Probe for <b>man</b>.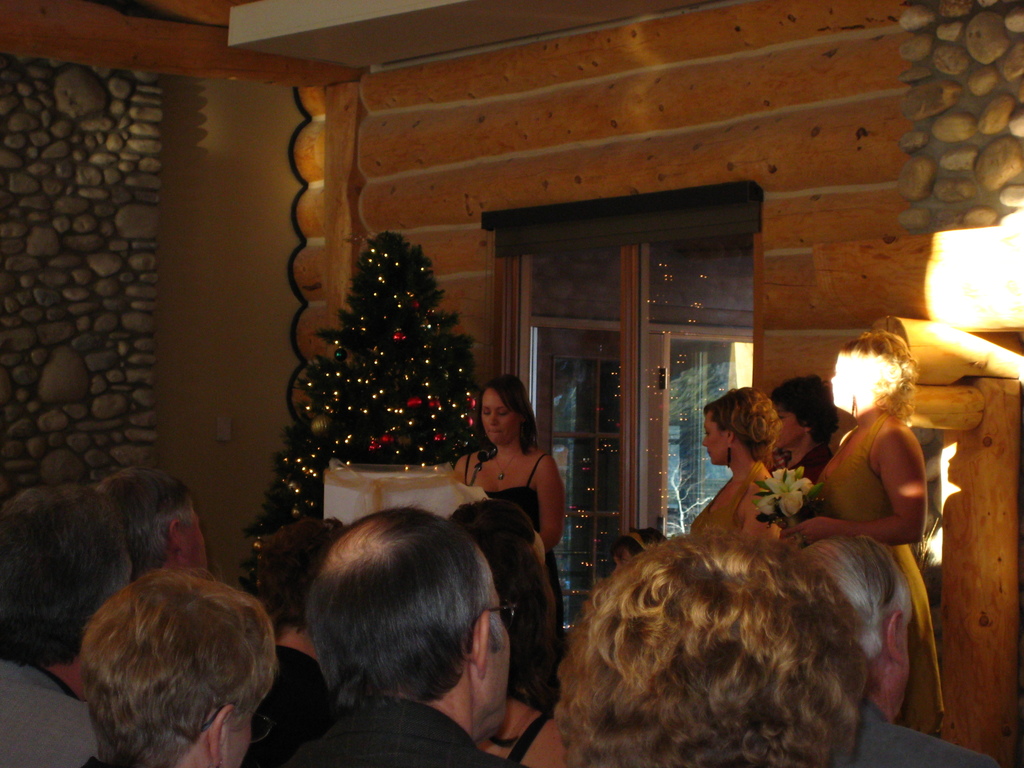
Probe result: locate(98, 463, 204, 579).
